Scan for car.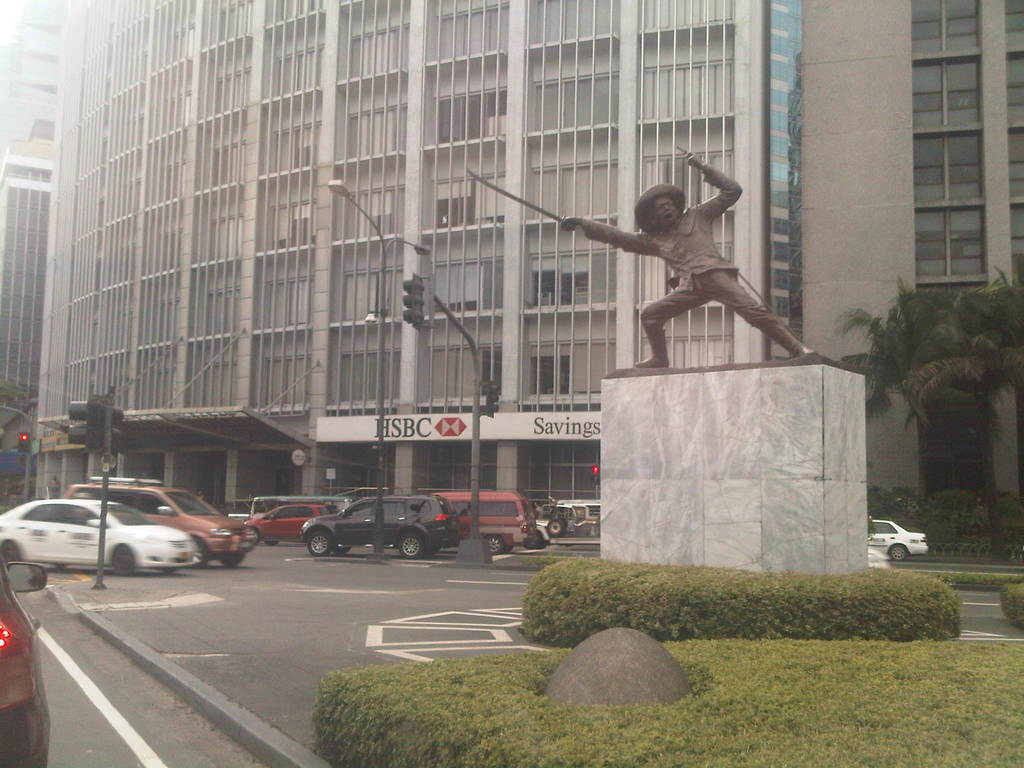
Scan result: 0, 548, 48, 767.
